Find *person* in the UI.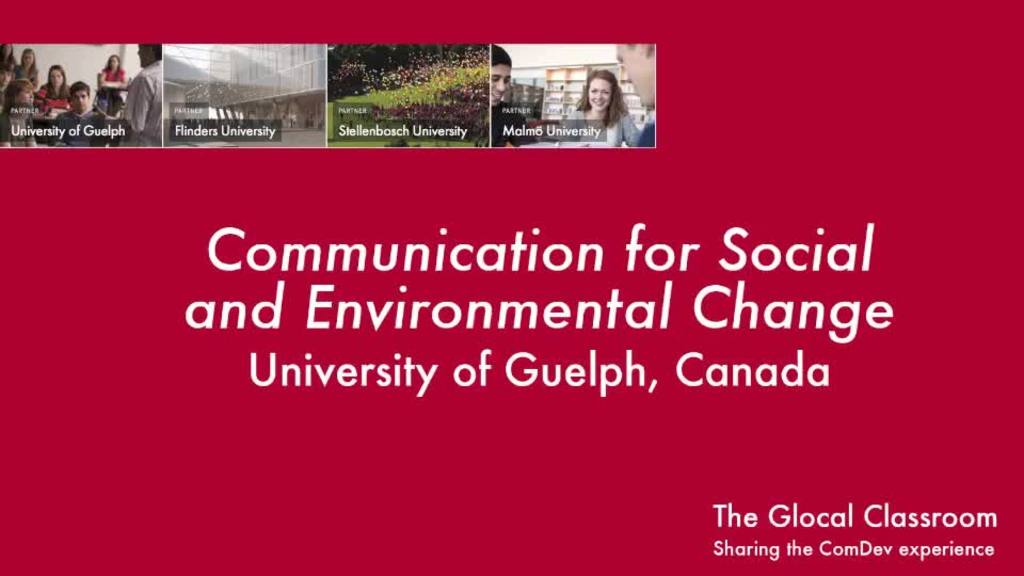
UI element at <region>12, 46, 38, 84</region>.
